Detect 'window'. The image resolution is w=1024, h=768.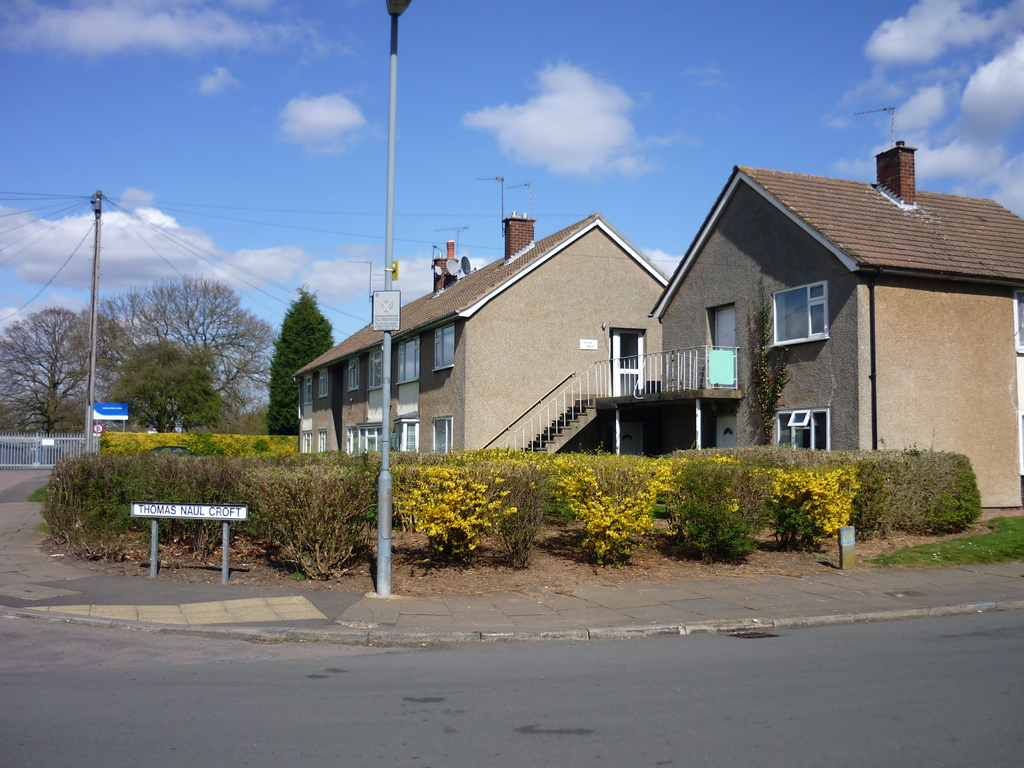
bbox=[359, 428, 383, 451].
